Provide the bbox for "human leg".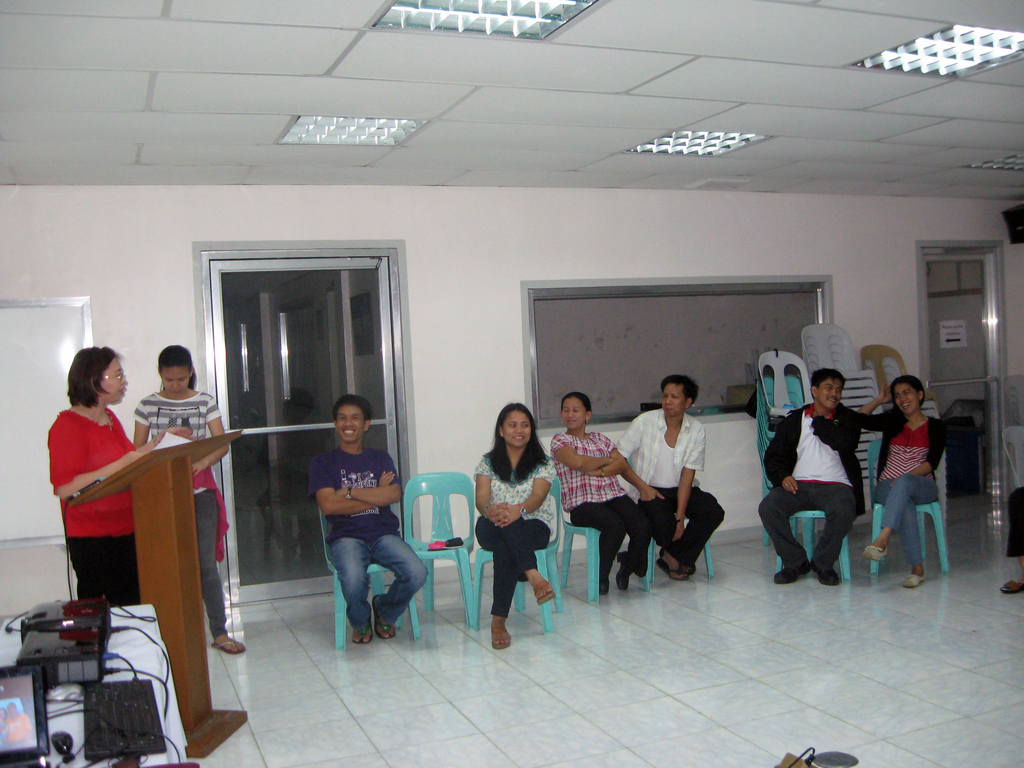
<region>328, 540, 374, 646</region>.
